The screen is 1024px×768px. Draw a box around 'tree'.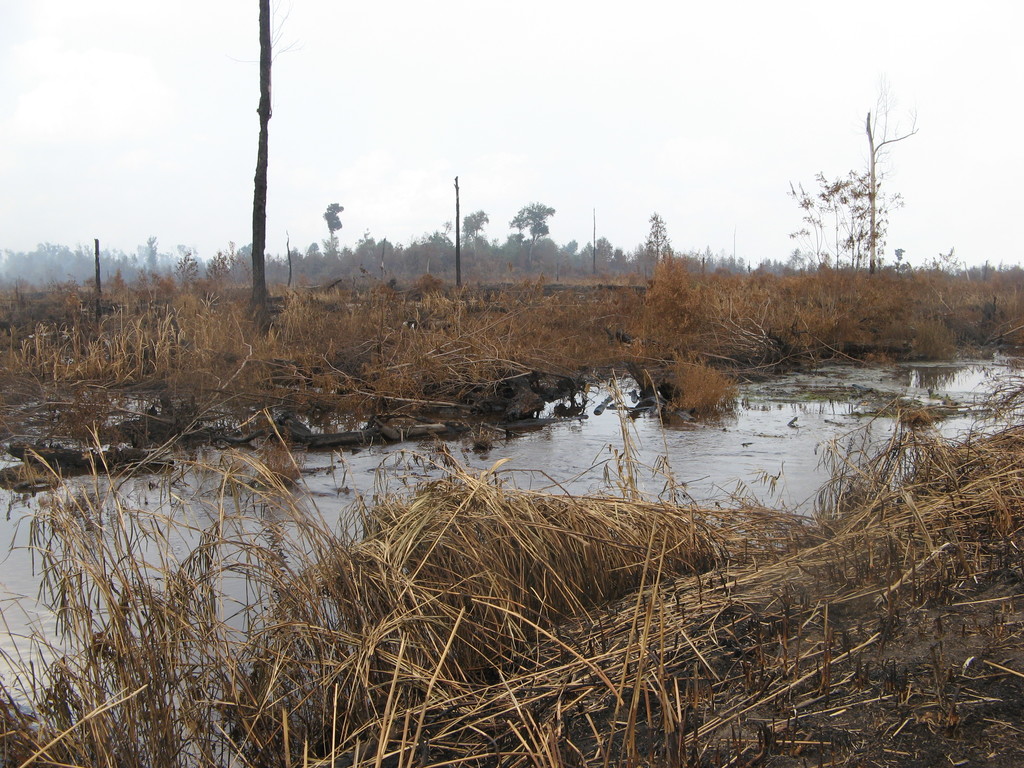
{"left": 790, "top": 92, "right": 929, "bottom": 297}.
